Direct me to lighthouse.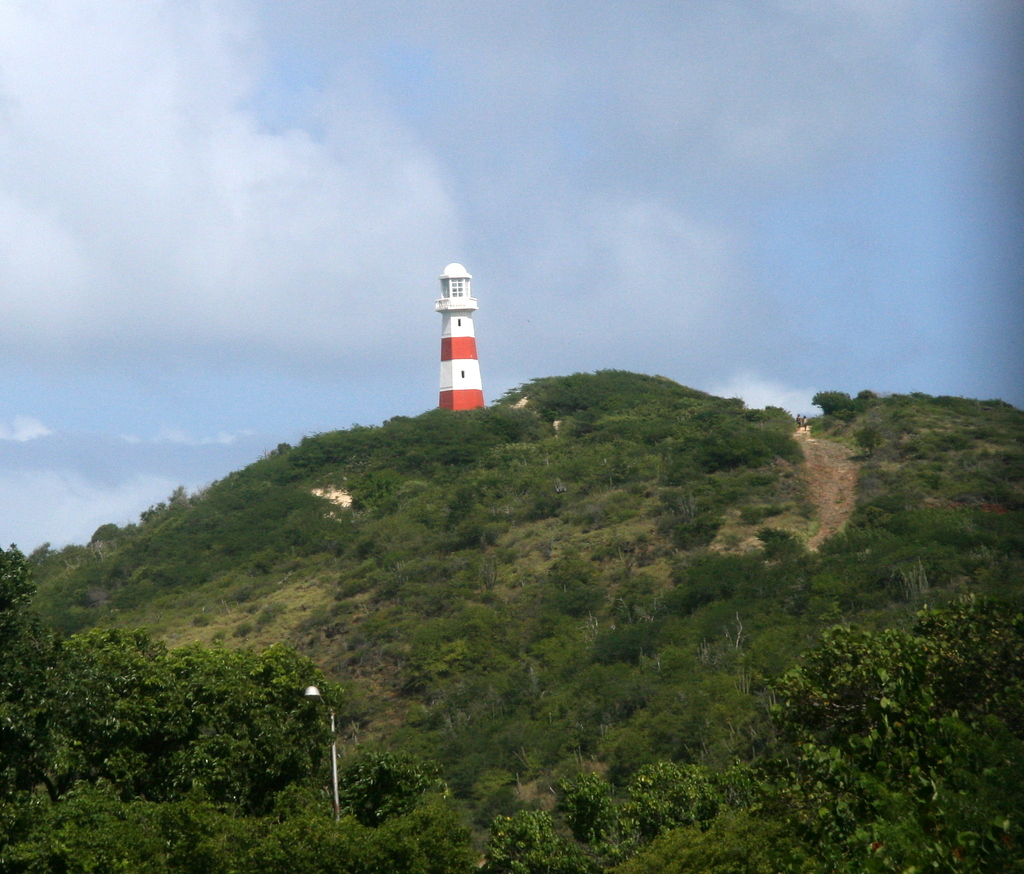
Direction: region(416, 263, 501, 427).
